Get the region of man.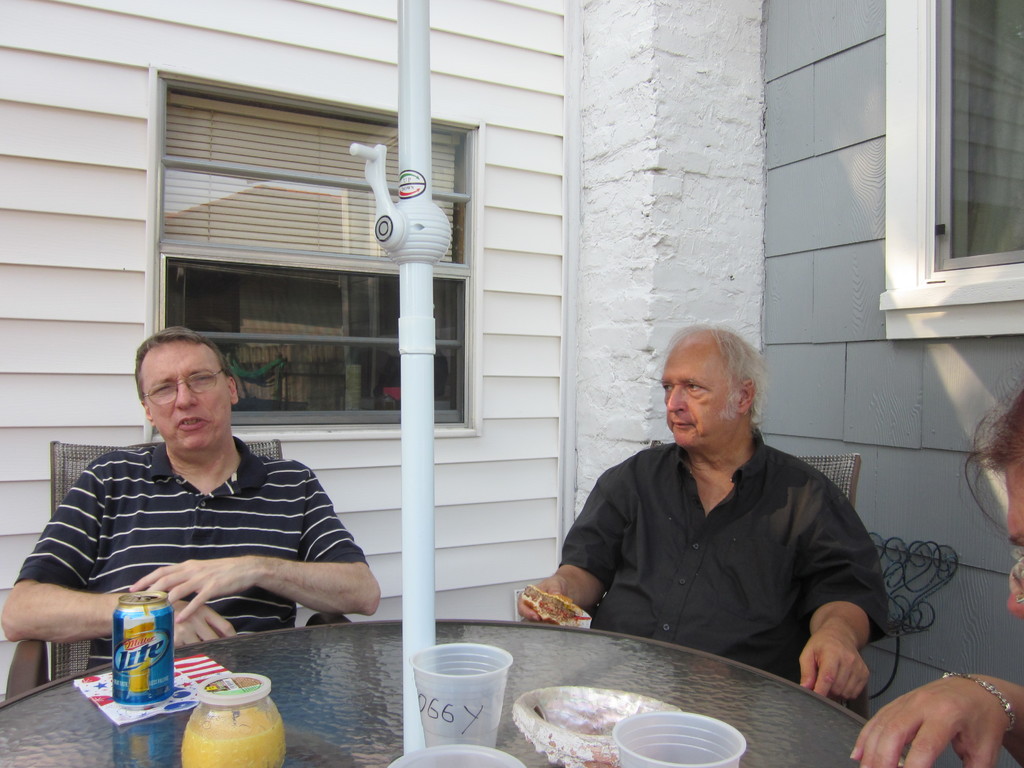
{"left": 6, "top": 318, "right": 387, "bottom": 637}.
